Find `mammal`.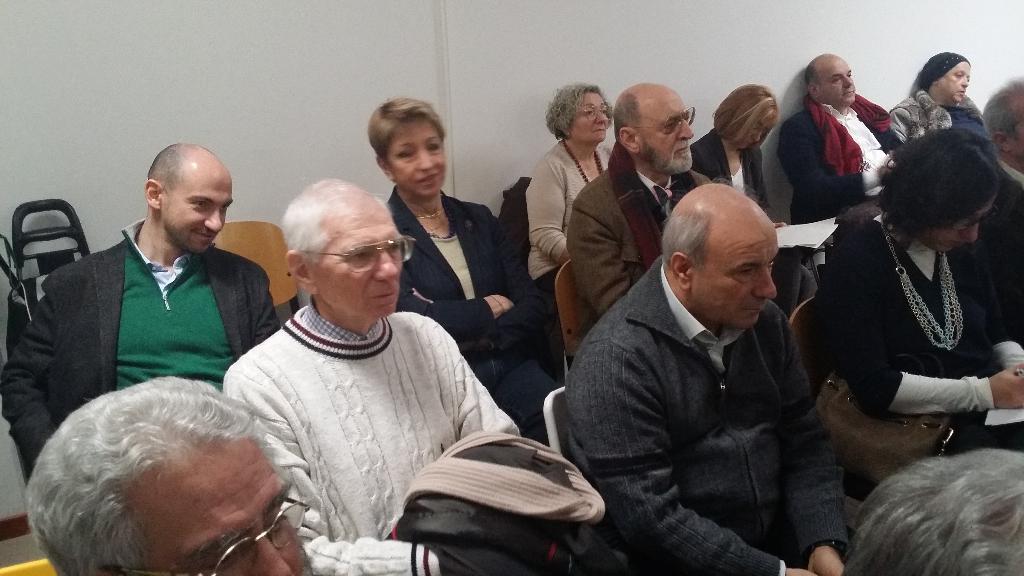
[x1=846, y1=449, x2=1023, y2=575].
